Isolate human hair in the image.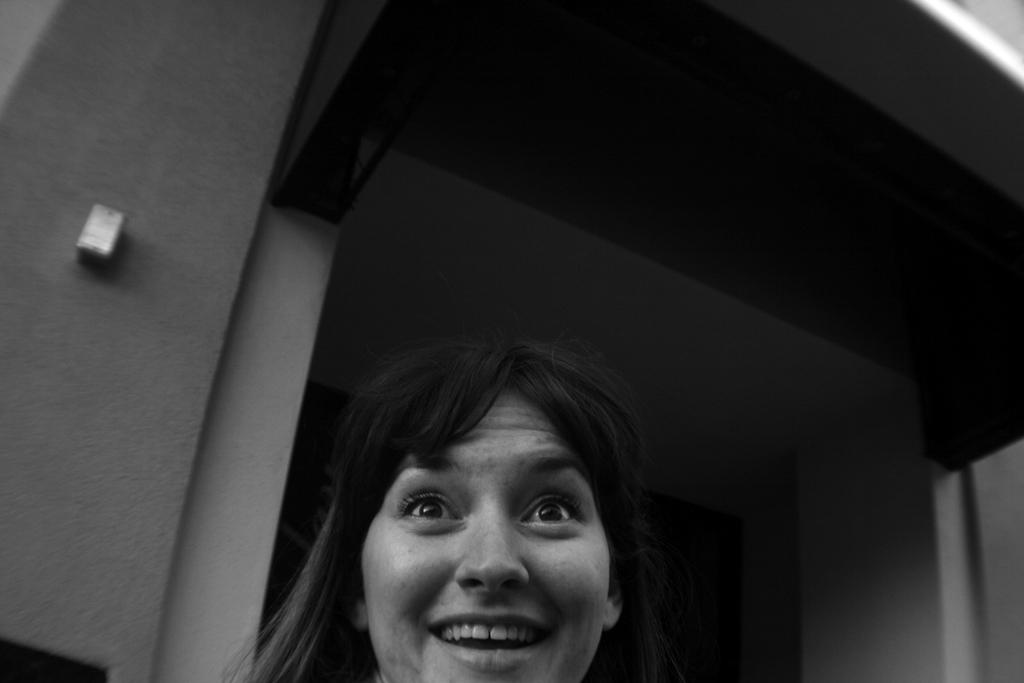
Isolated region: bbox(293, 342, 673, 682).
